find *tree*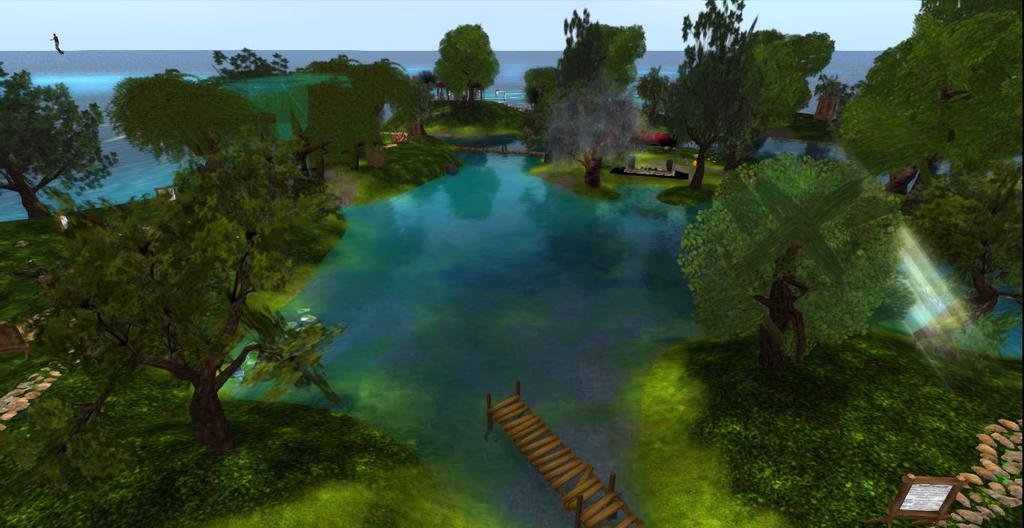
94/70/229/167
